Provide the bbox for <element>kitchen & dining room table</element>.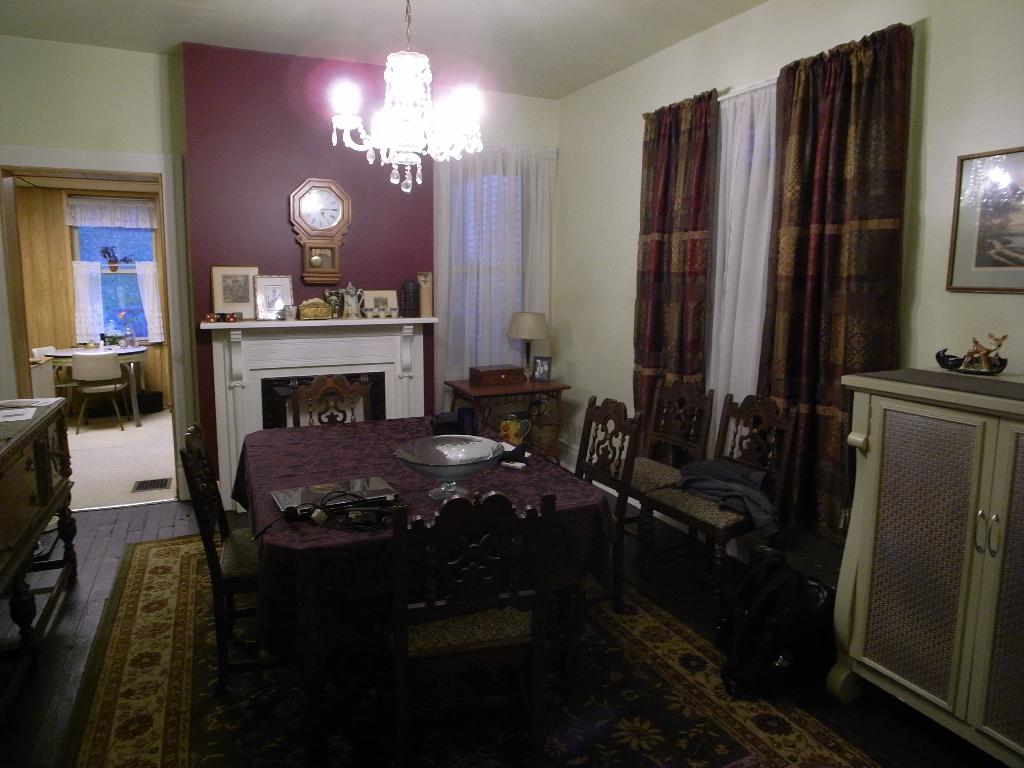
177:390:643:767.
